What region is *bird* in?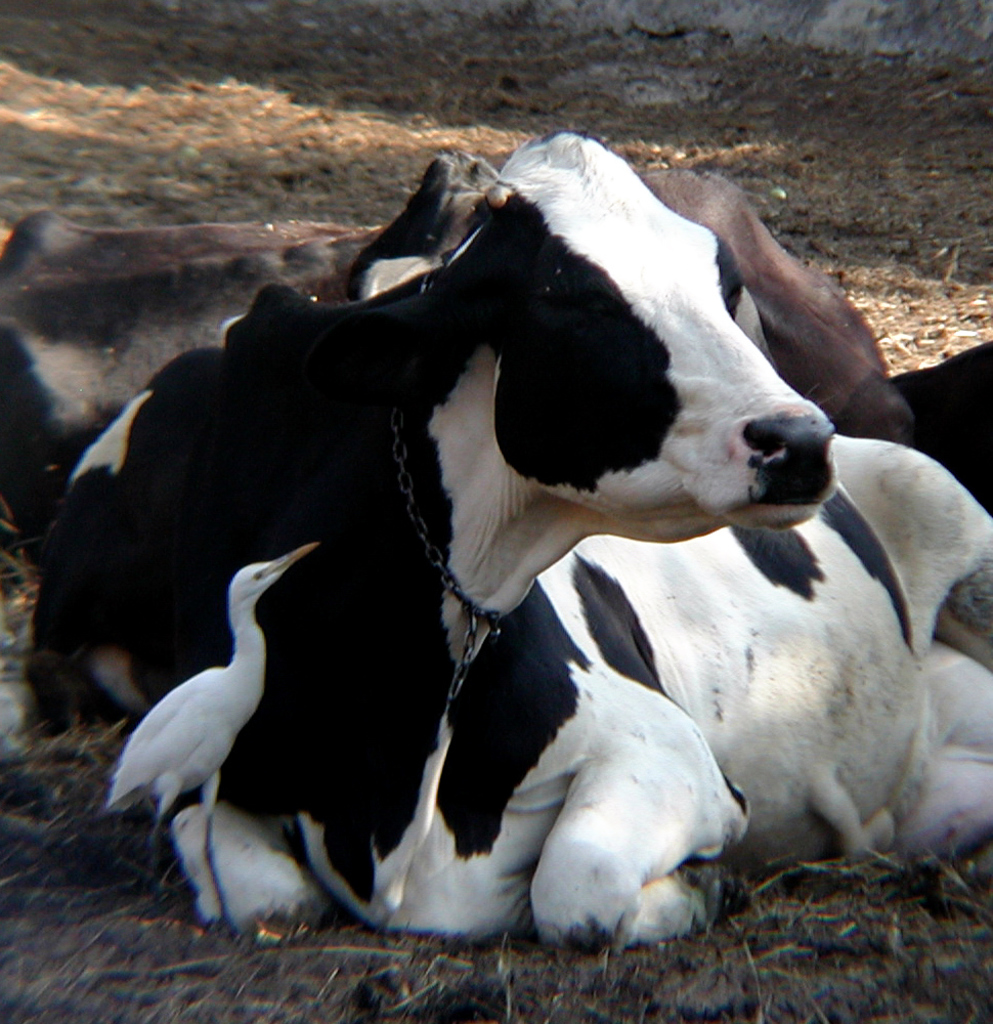
<region>100, 542, 322, 948</region>.
